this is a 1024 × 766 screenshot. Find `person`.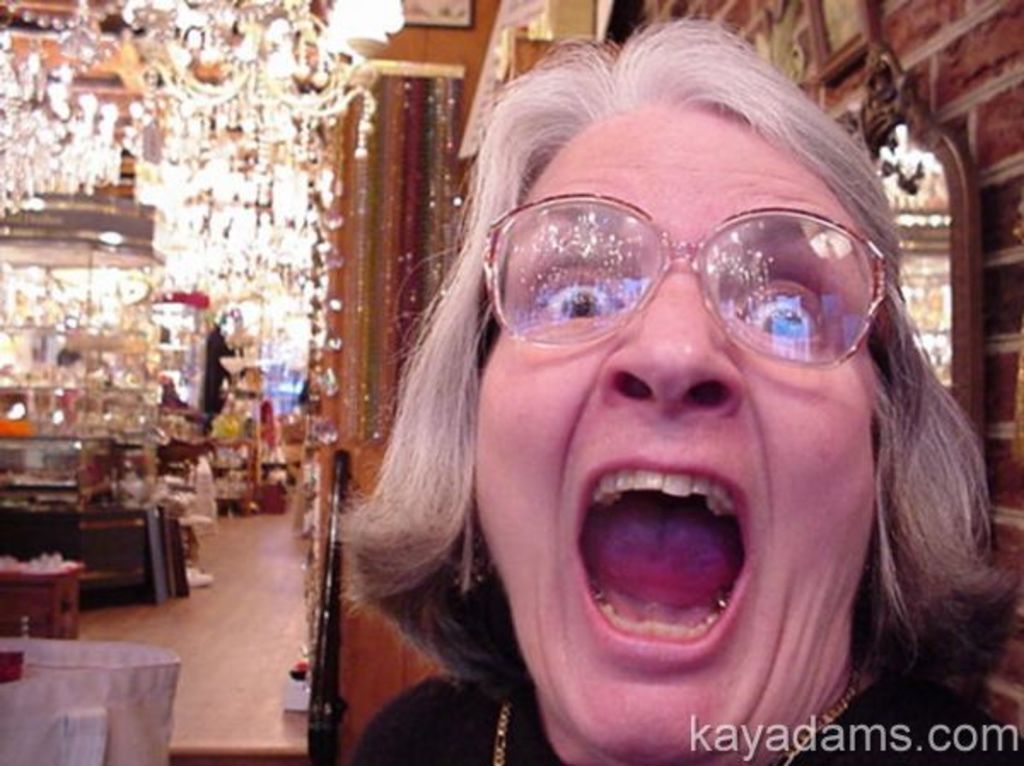
Bounding box: BBox(297, 22, 988, 765).
